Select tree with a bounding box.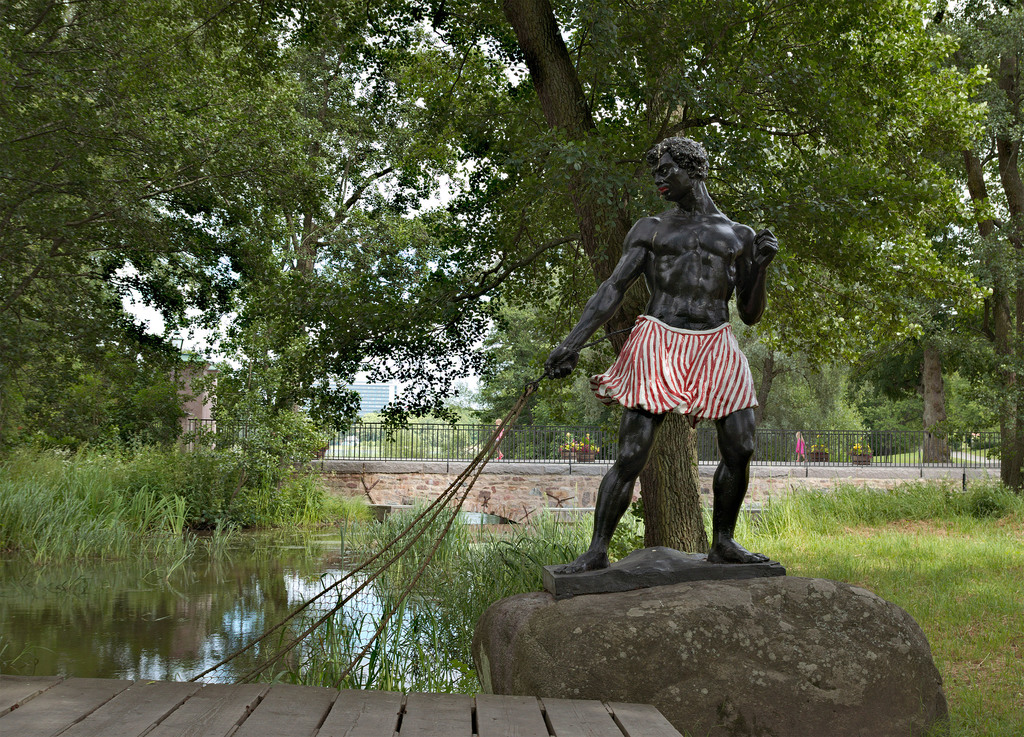
pyautogui.locateOnScreen(849, 219, 1020, 466).
